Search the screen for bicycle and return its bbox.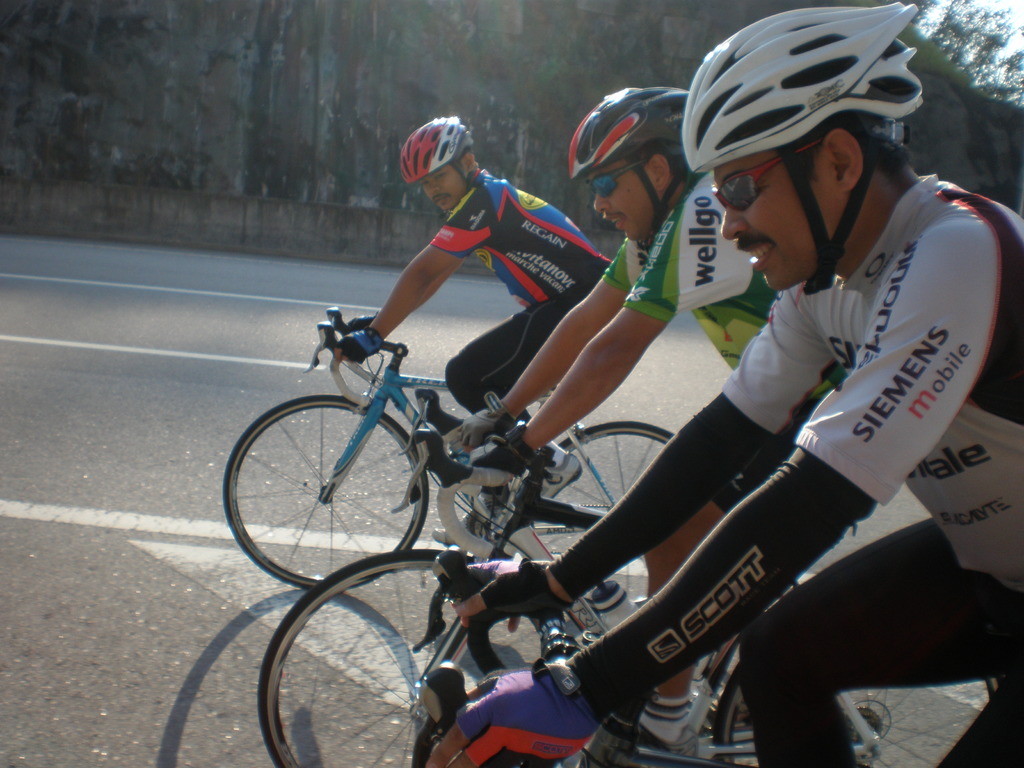
Found: <box>219,301,700,606</box>.
